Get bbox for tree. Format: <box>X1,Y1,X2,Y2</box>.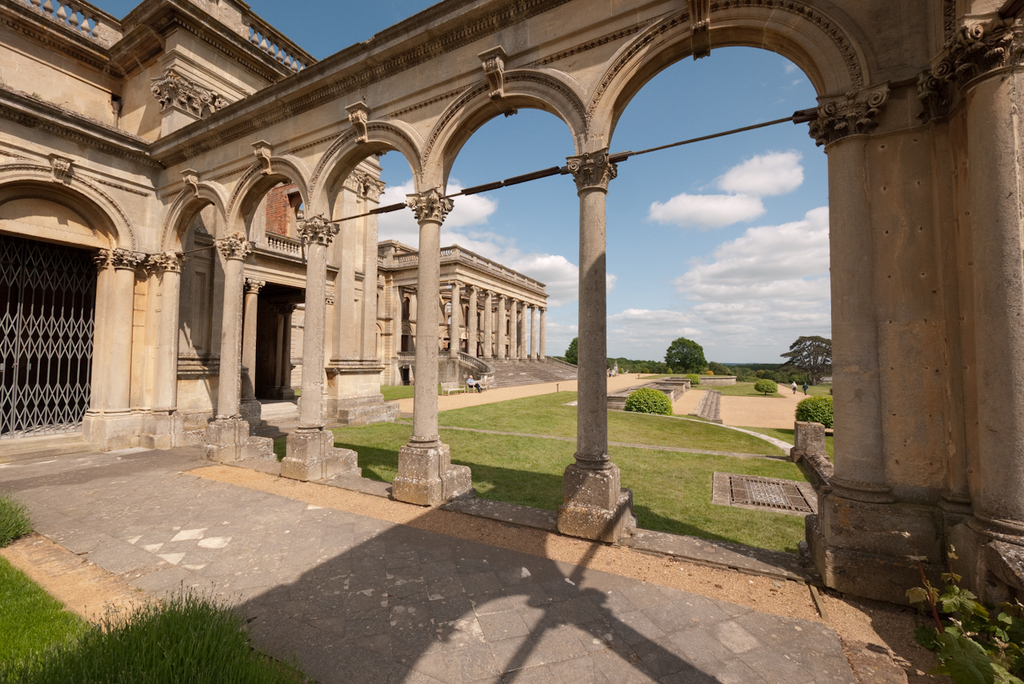
<box>664,338,706,372</box>.
